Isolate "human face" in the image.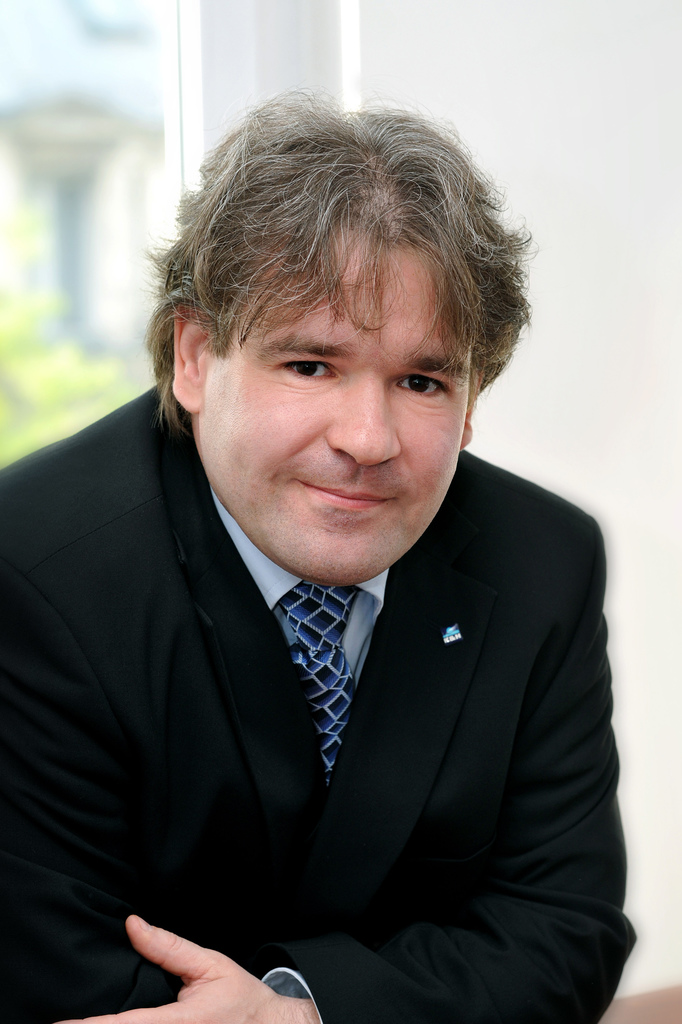
Isolated region: <region>190, 226, 474, 585</region>.
